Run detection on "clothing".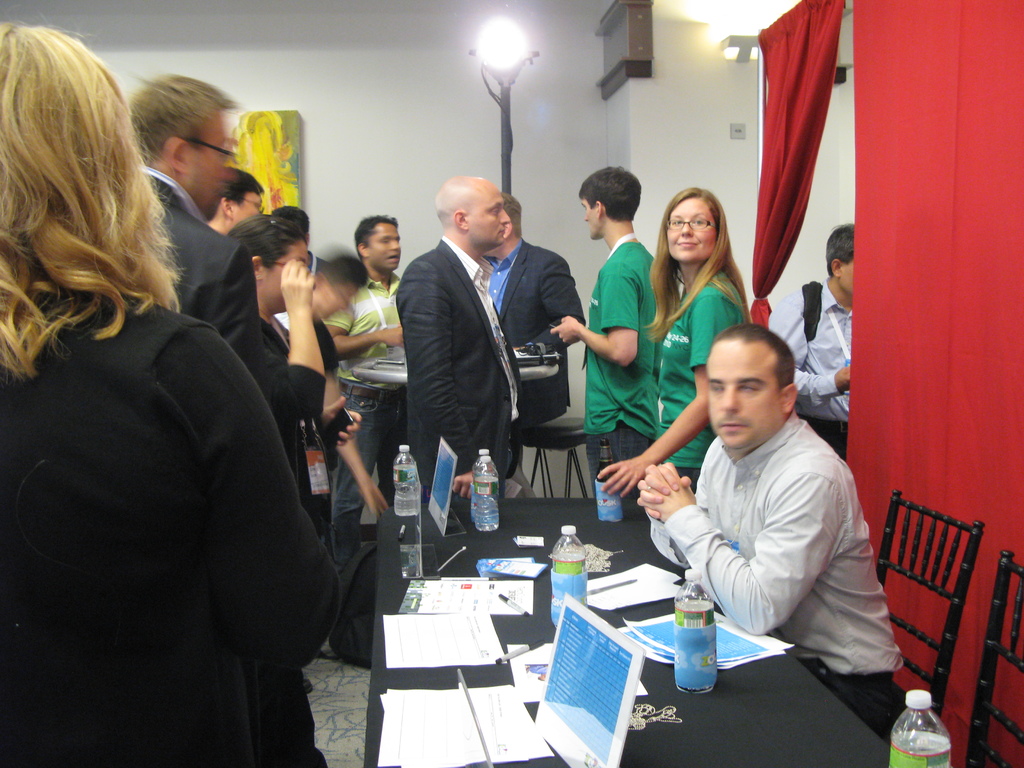
Result: [391, 234, 522, 484].
